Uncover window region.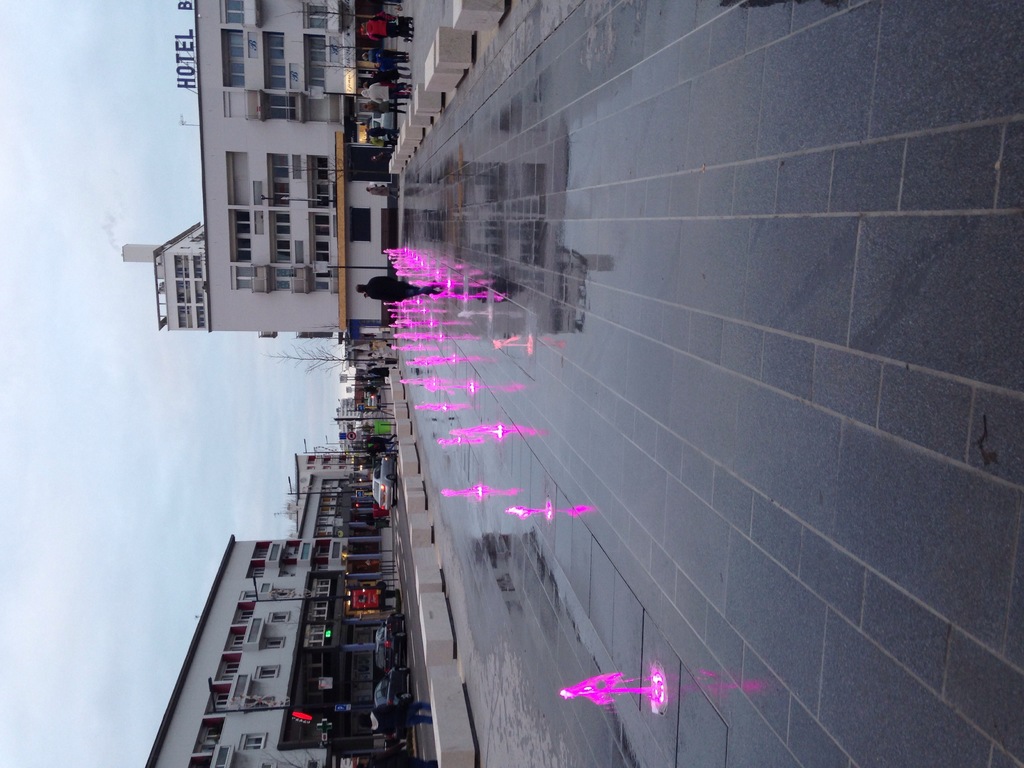
Uncovered: select_region(307, 268, 333, 292).
